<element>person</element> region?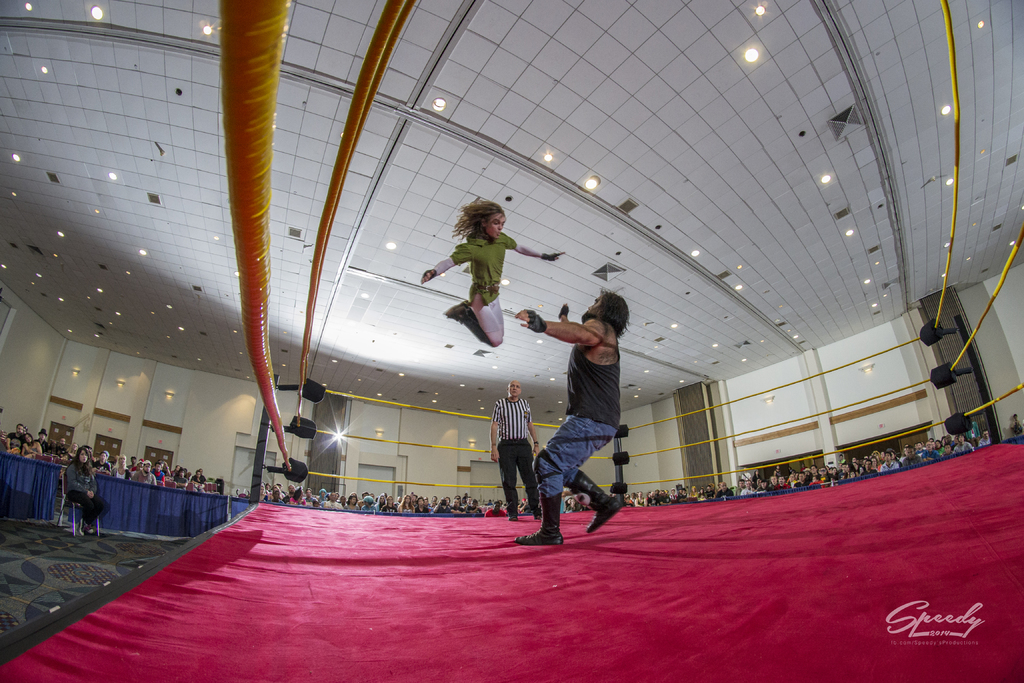
select_region(172, 464, 180, 472)
